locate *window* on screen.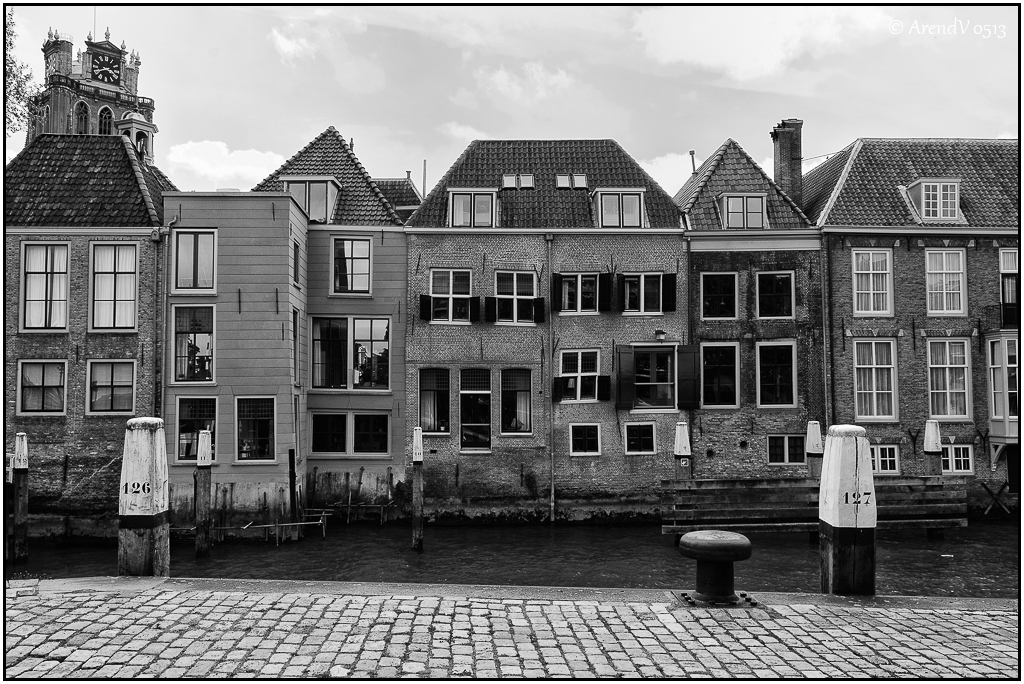
On screen at 562:420:602:458.
